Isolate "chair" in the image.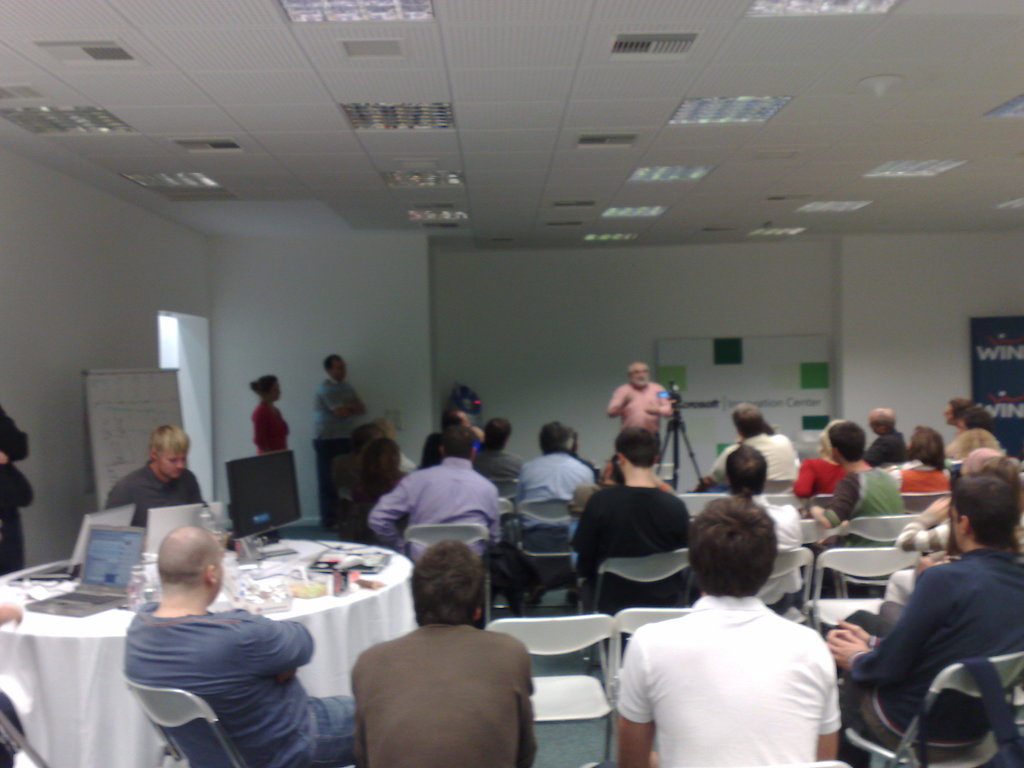
Isolated region: (514, 495, 576, 596).
